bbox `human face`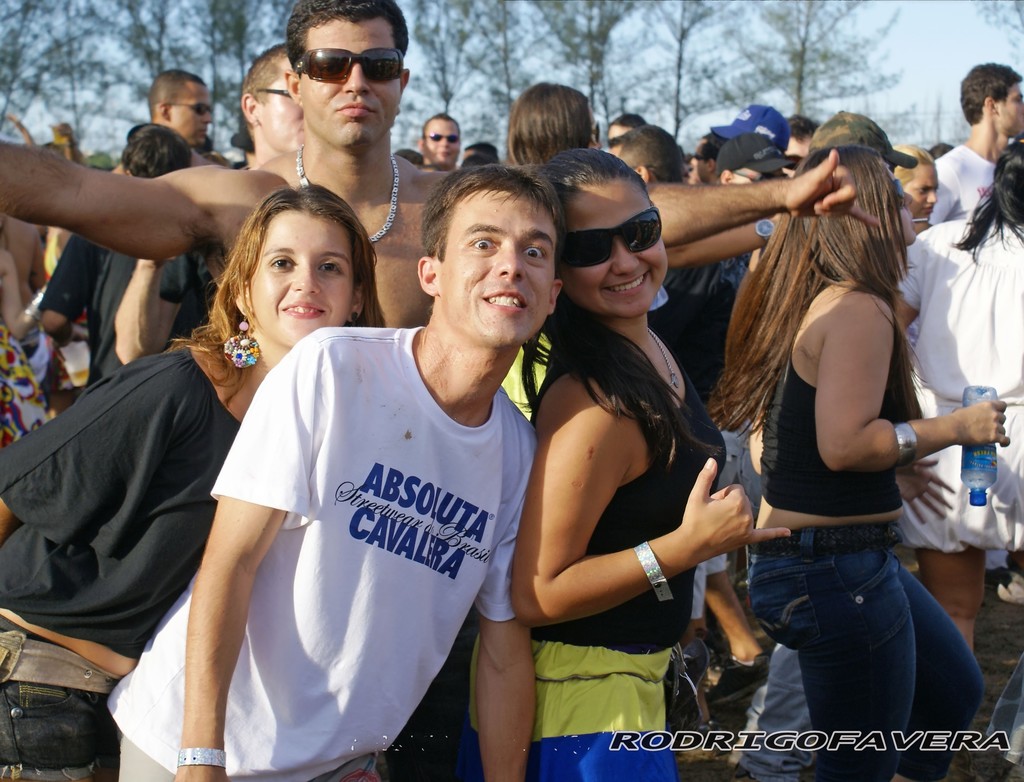
[x1=168, y1=82, x2=211, y2=144]
